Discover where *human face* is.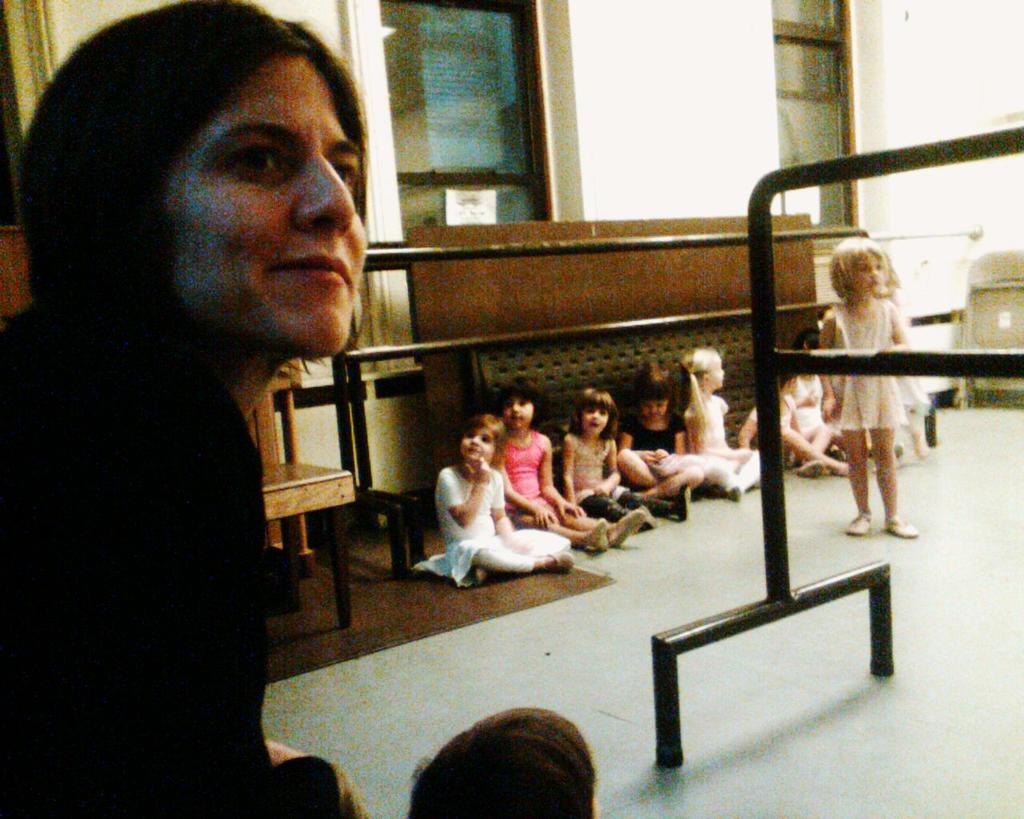
Discovered at 586:408:609:431.
